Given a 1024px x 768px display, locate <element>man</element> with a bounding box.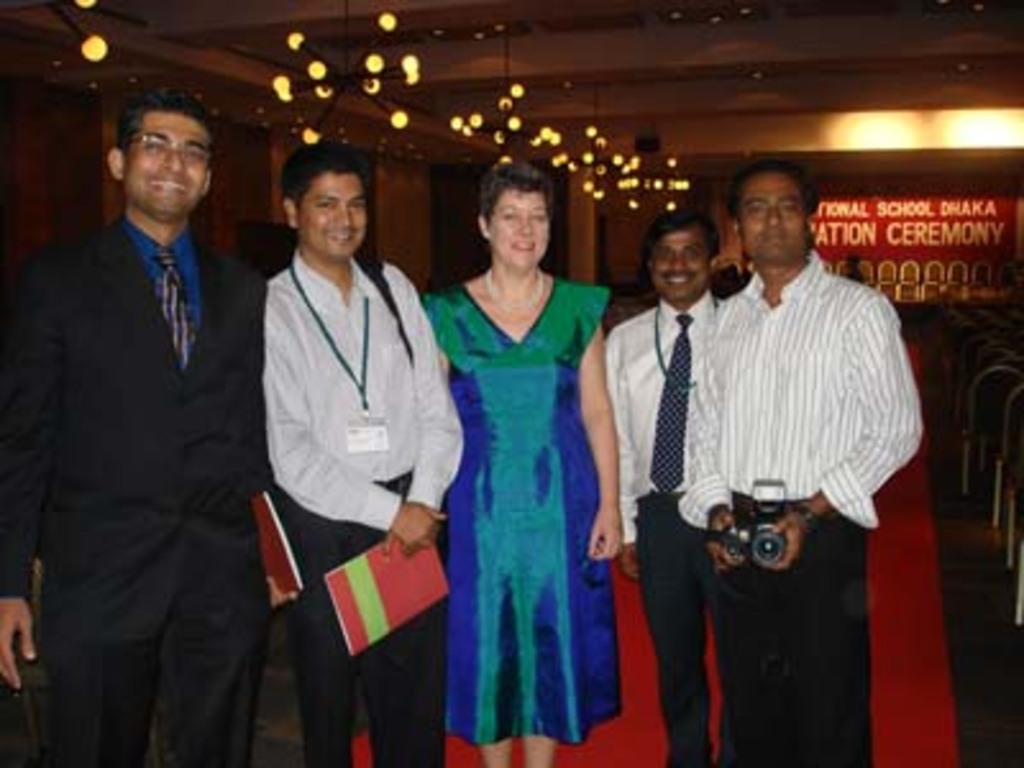
Located: bbox=[251, 148, 461, 765].
